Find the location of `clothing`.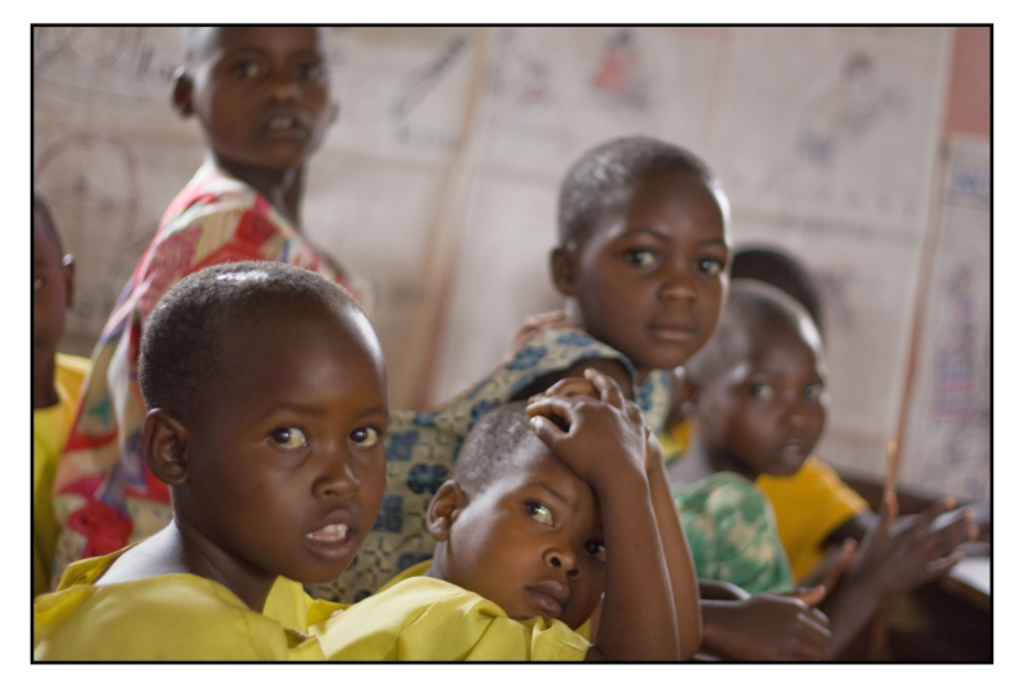
Location: rect(681, 443, 799, 596).
